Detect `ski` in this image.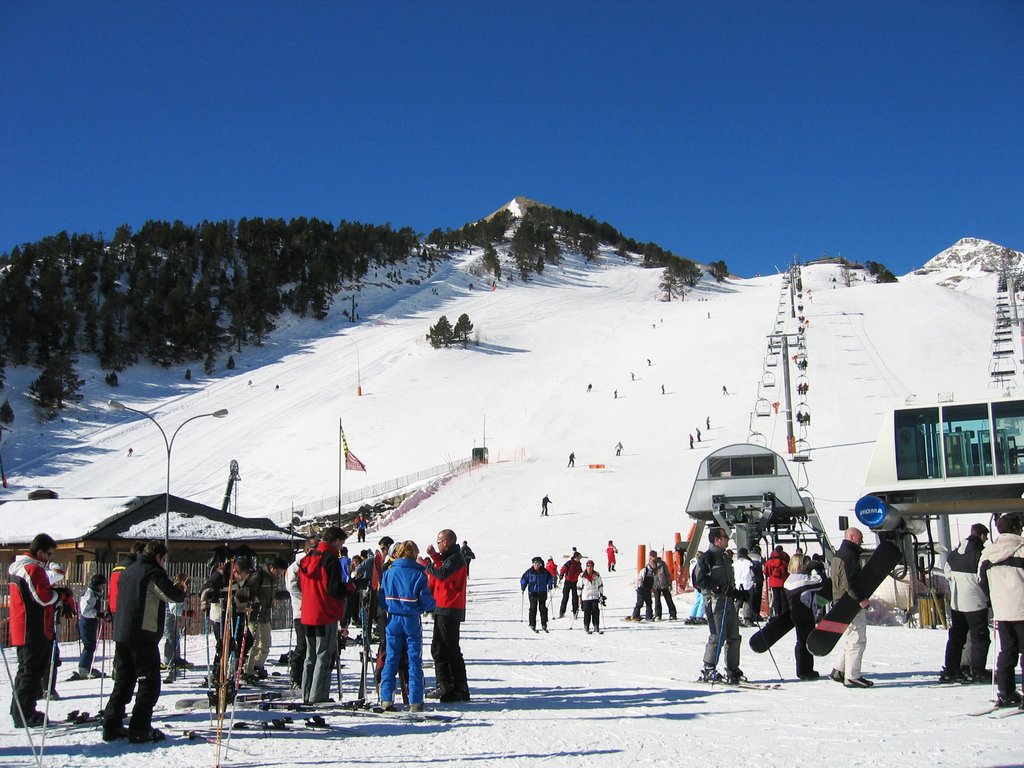
Detection: 527 622 540 636.
